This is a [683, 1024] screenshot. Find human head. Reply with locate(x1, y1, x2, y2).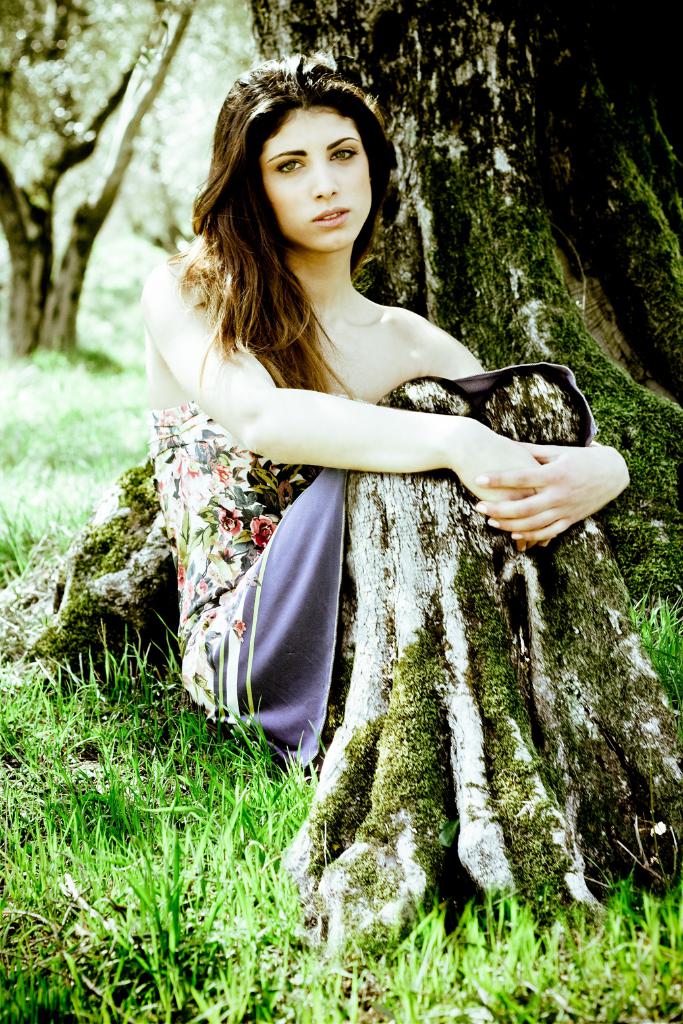
locate(224, 63, 385, 251).
